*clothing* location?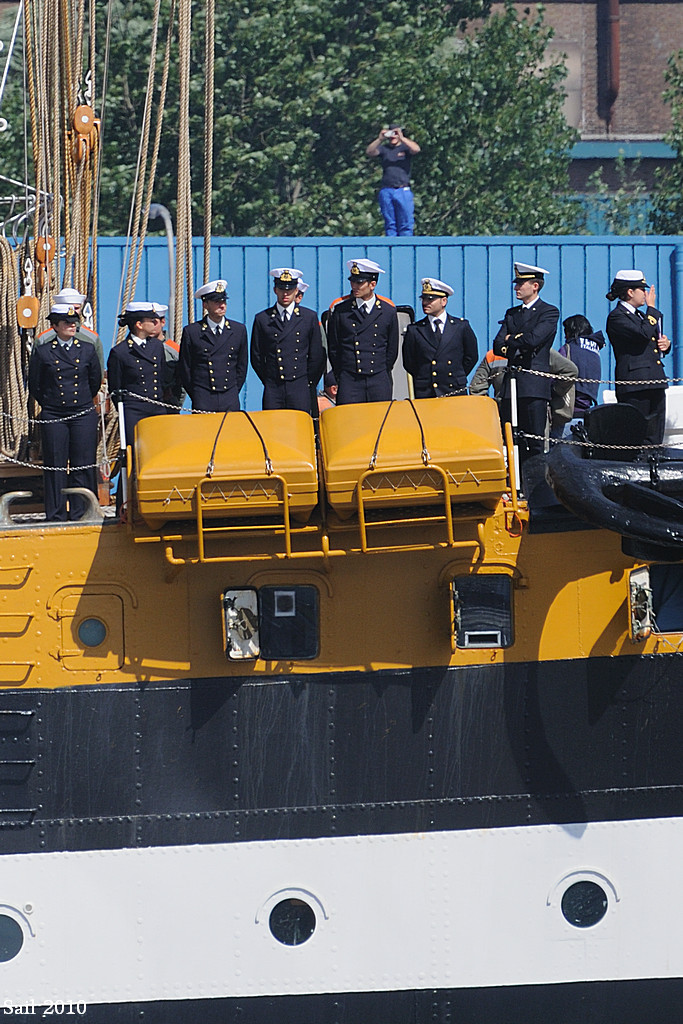
<region>600, 299, 668, 445</region>
